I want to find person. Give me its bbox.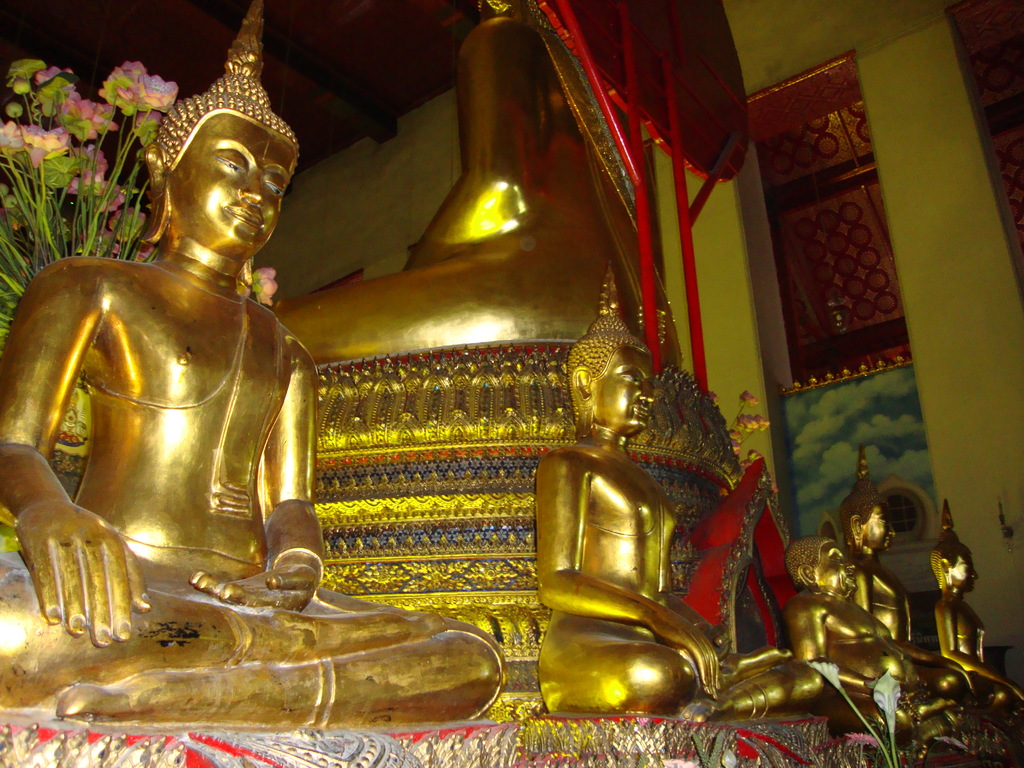
[left=267, top=0, right=675, bottom=347].
